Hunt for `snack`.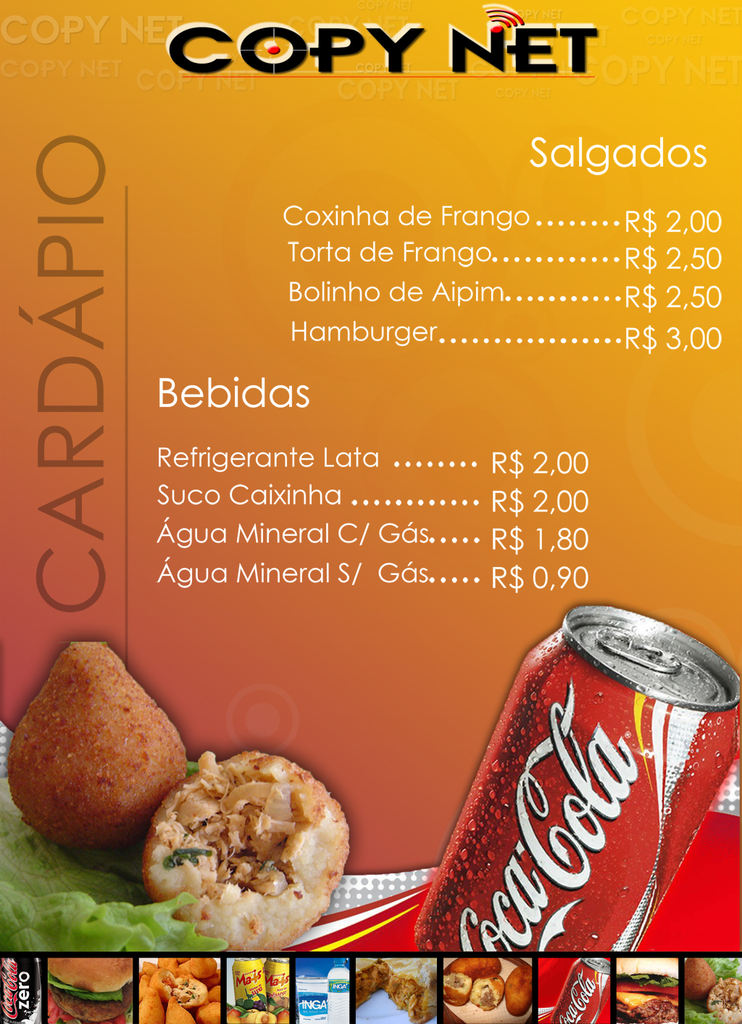
Hunted down at bbox=[17, 660, 228, 869].
